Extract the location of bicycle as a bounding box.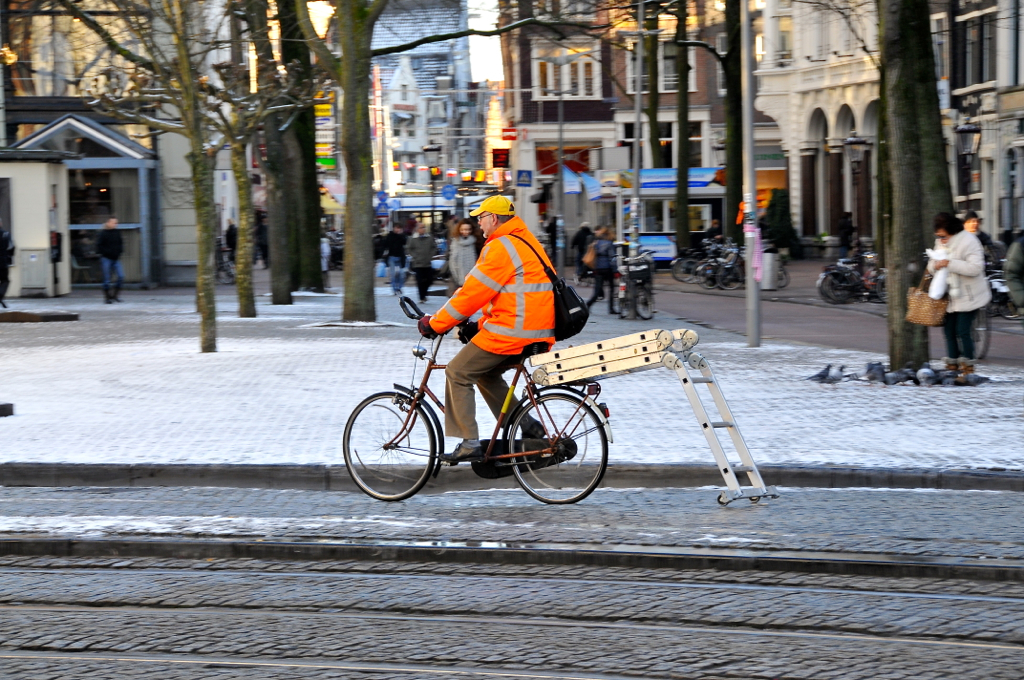
[619,249,657,323].
